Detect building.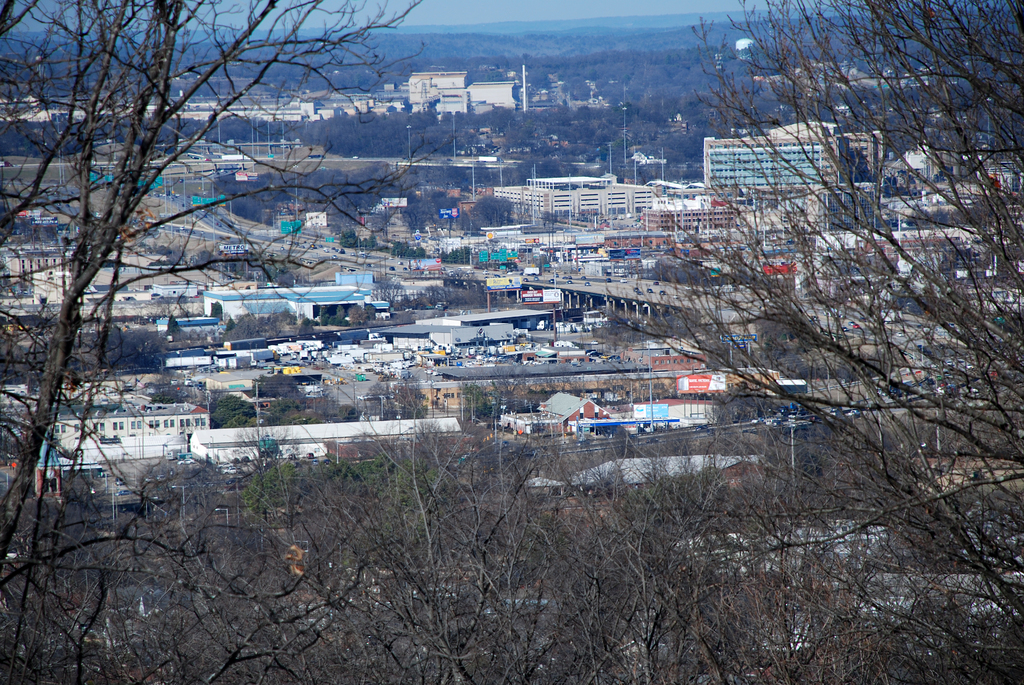
Detected at crop(56, 404, 207, 457).
